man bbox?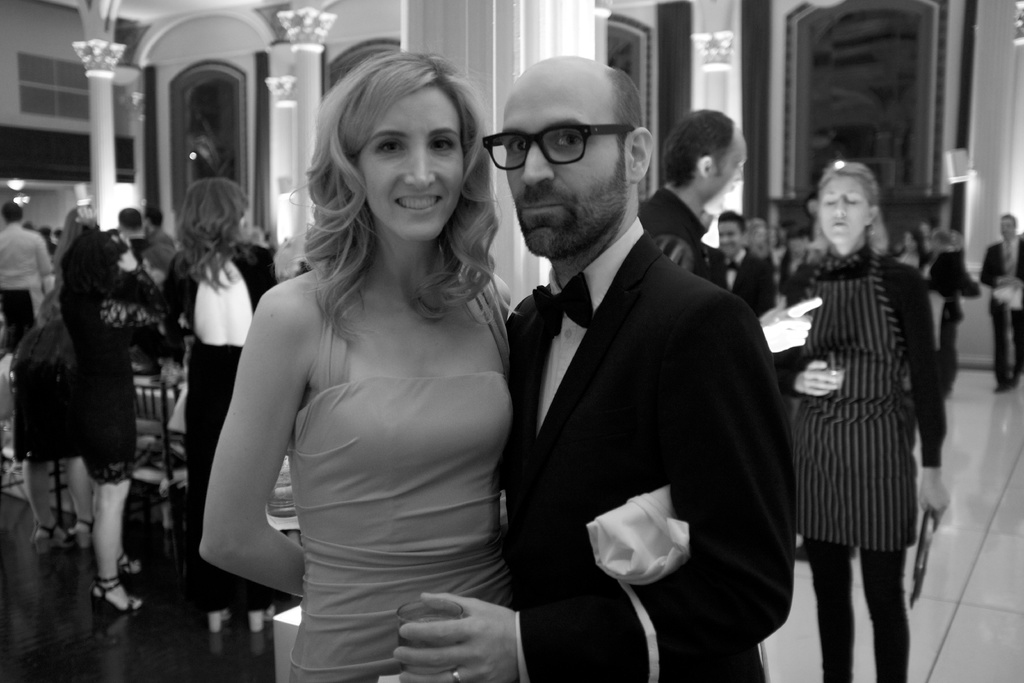
crop(696, 210, 779, 315)
